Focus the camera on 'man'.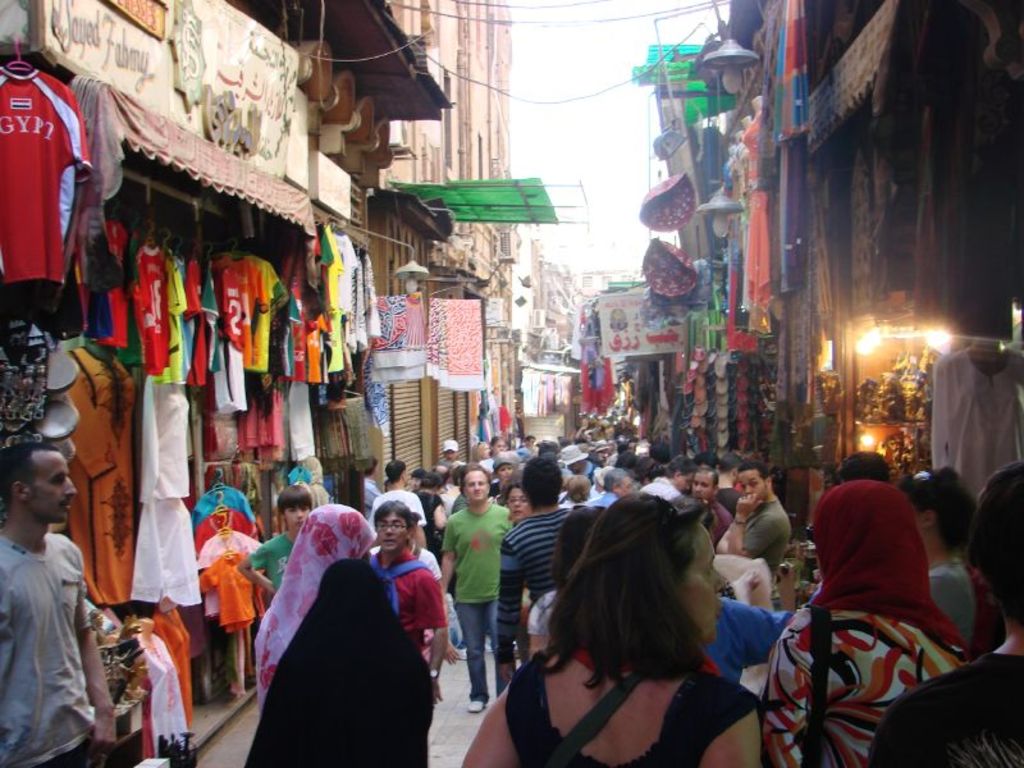
Focus region: (438,466,517,708).
